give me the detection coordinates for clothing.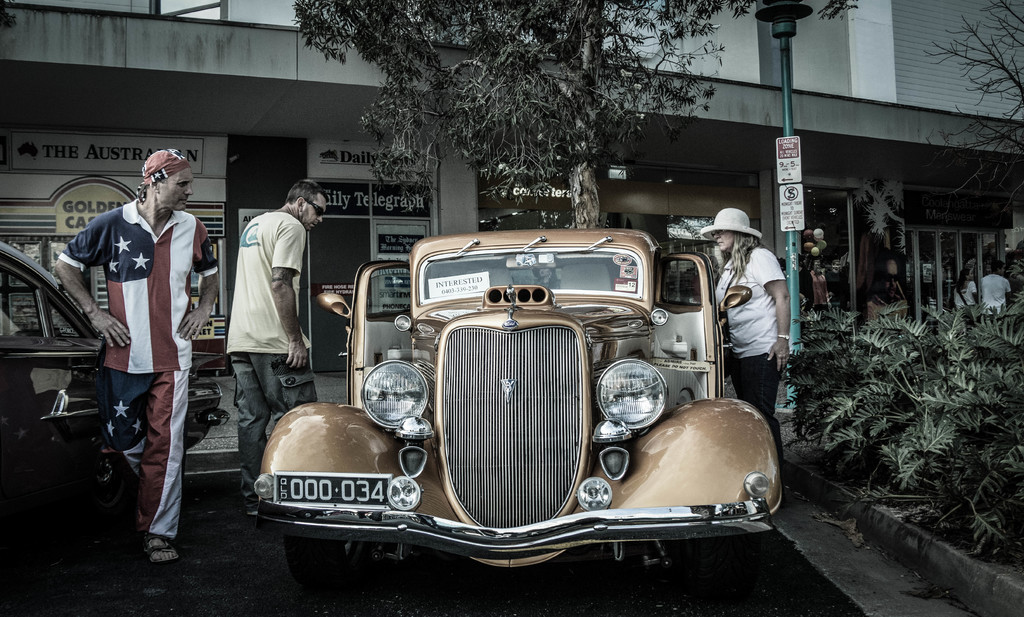
x1=981 y1=253 x2=993 y2=275.
